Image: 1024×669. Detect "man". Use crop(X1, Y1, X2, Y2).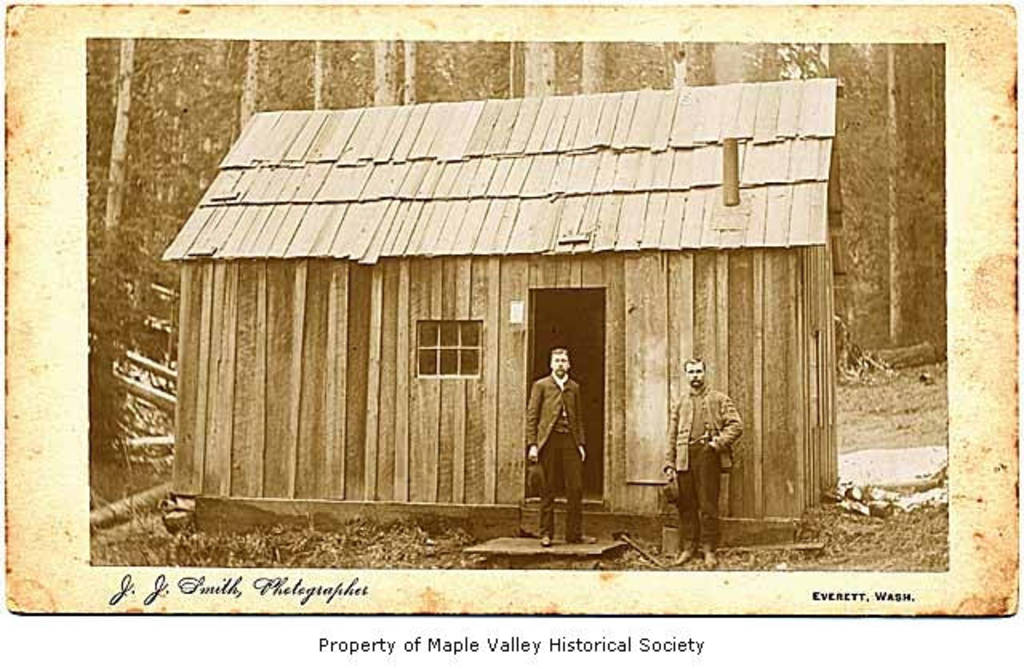
crop(517, 343, 603, 541).
